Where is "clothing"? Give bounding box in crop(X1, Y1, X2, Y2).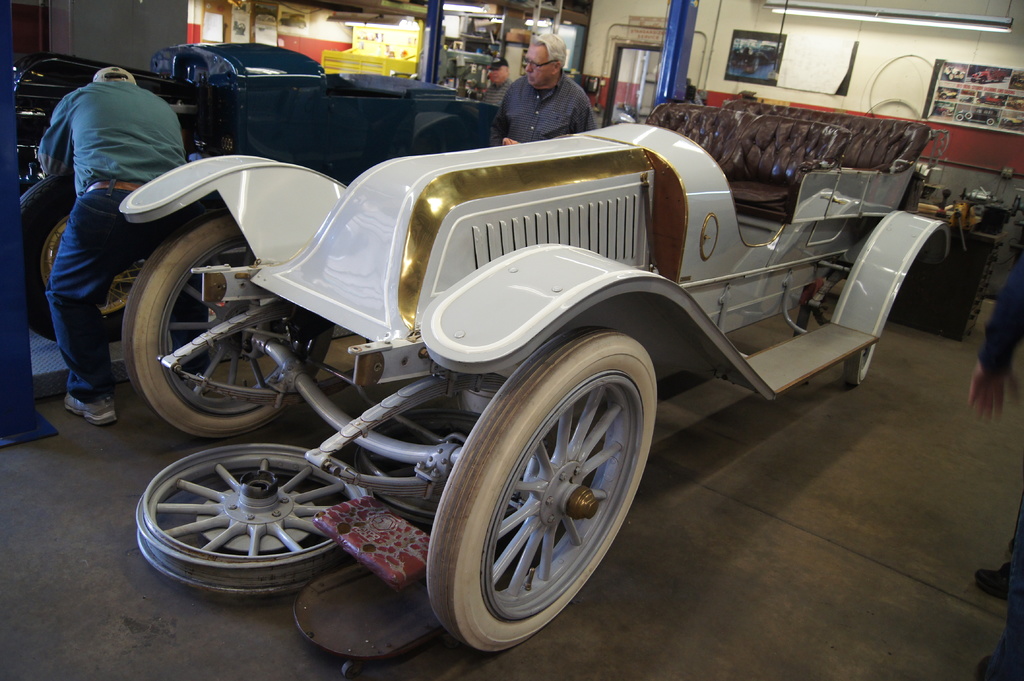
crop(489, 57, 606, 128).
